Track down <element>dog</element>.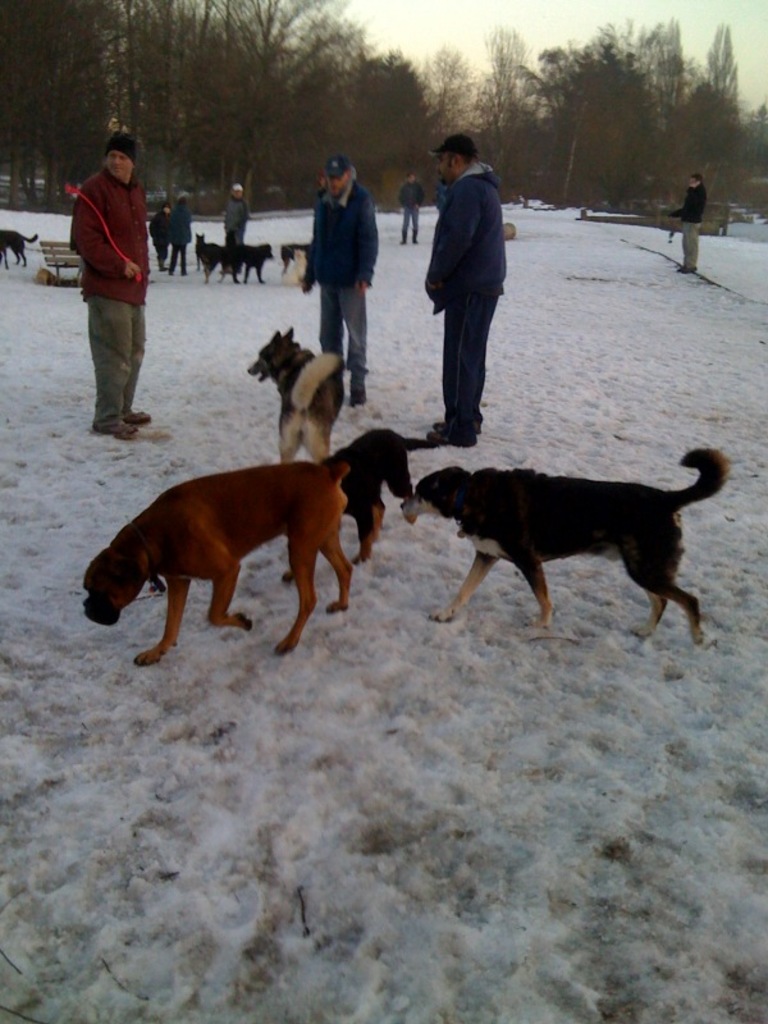
Tracked to bbox=[247, 326, 349, 461].
